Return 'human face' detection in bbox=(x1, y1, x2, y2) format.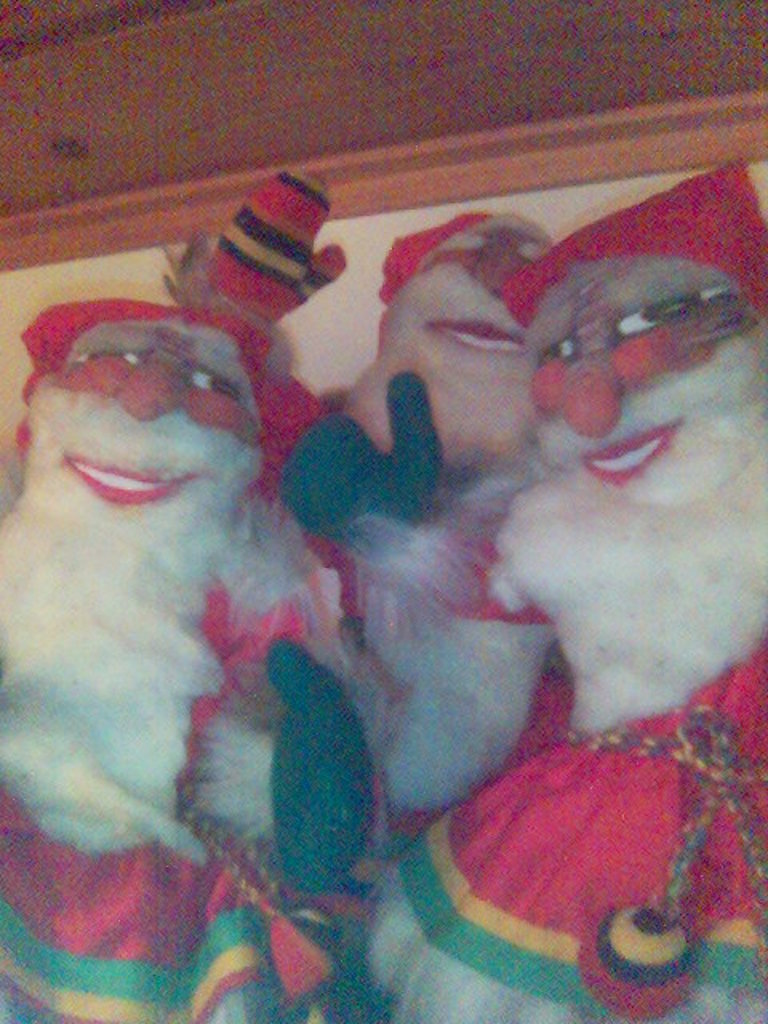
bbox=(381, 202, 562, 410).
